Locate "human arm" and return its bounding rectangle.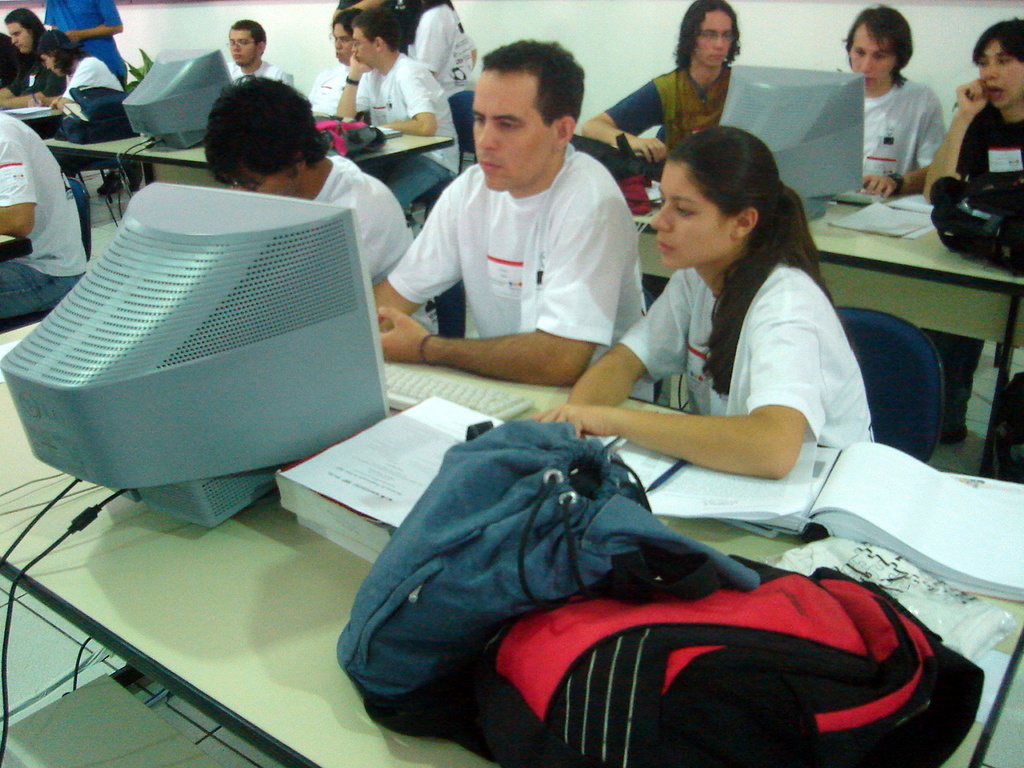
box=[51, 57, 99, 114].
